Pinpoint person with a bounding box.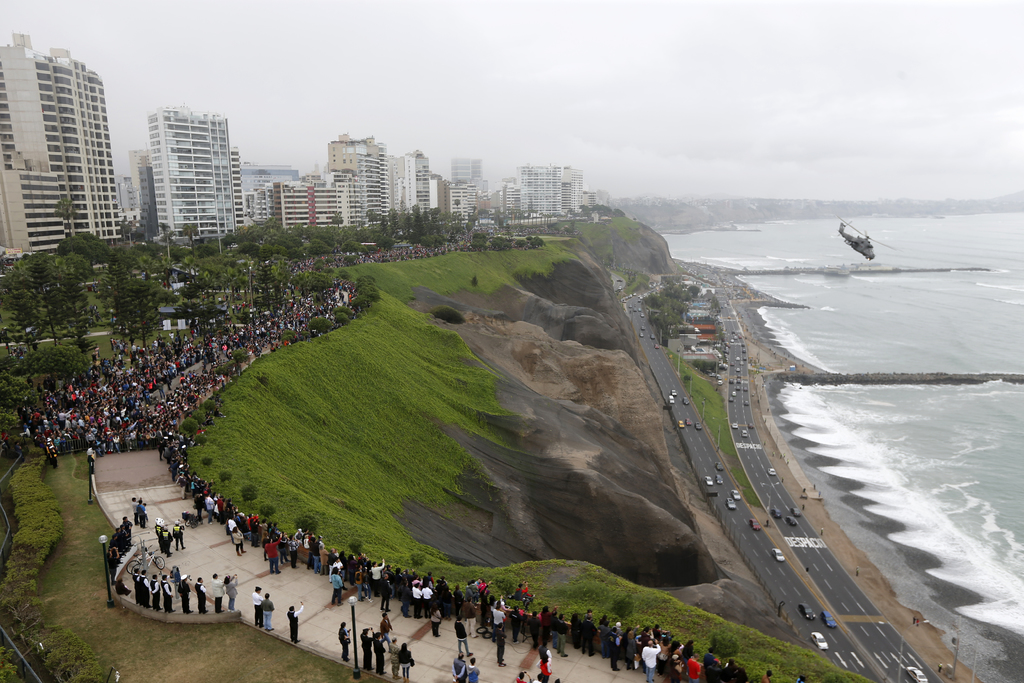
(left=623, top=616, right=637, bottom=664).
